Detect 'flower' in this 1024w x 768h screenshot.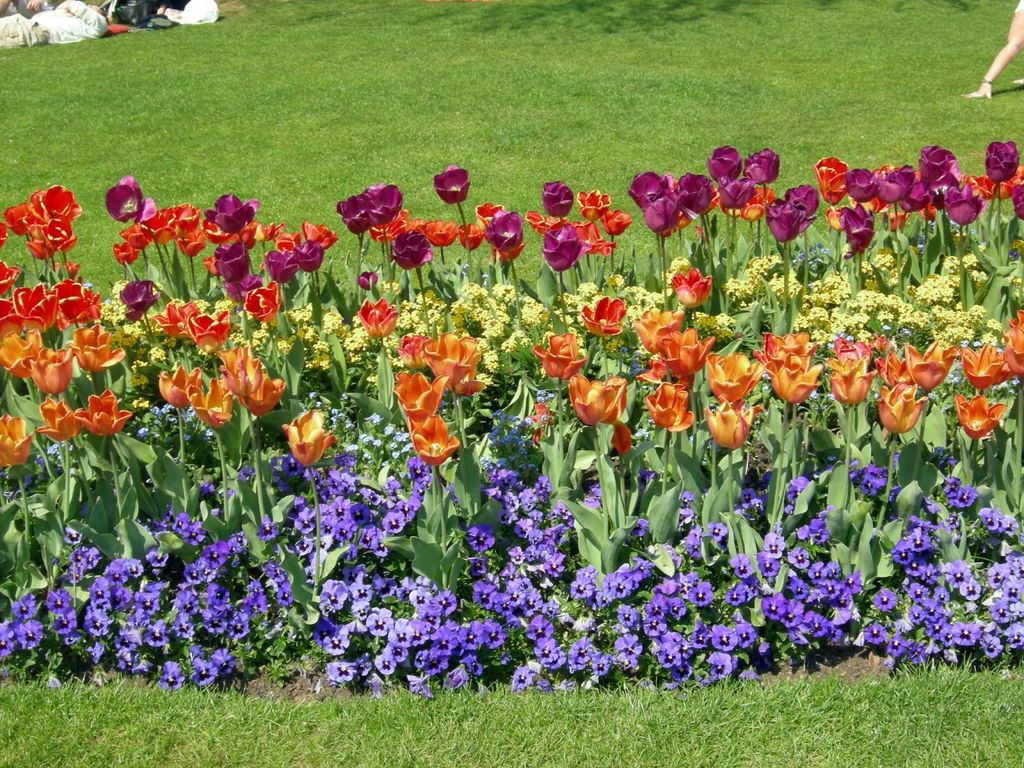
Detection: (x1=878, y1=163, x2=919, y2=207).
